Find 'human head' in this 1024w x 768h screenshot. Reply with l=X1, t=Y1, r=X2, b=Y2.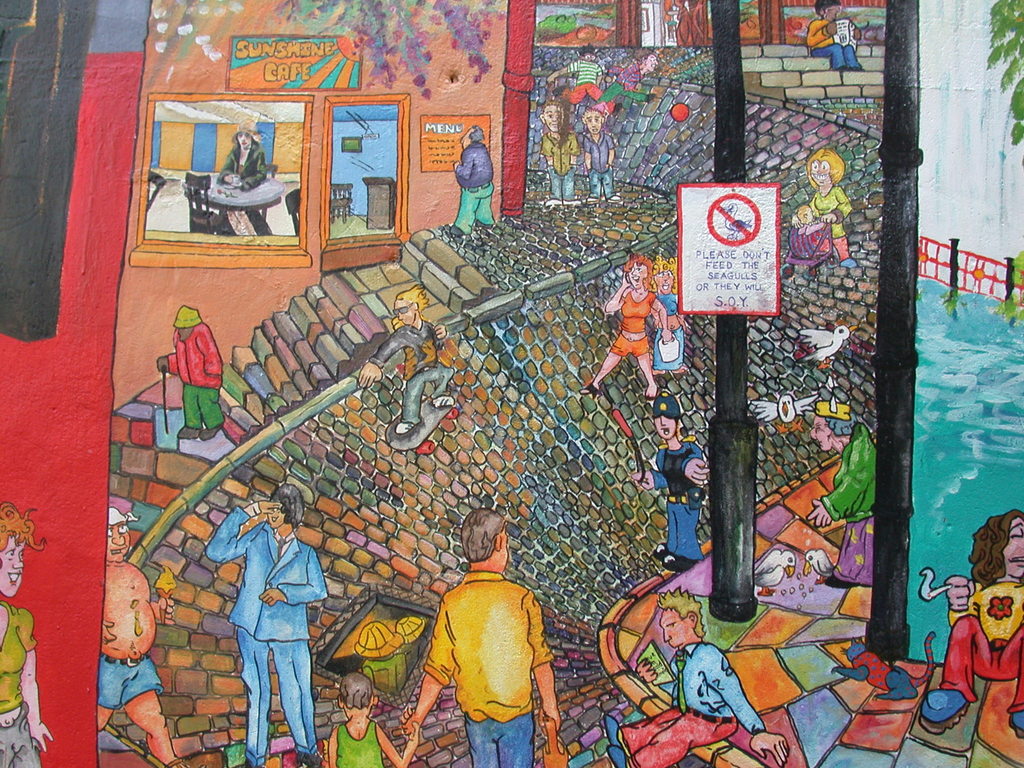
l=805, t=408, r=847, b=455.
